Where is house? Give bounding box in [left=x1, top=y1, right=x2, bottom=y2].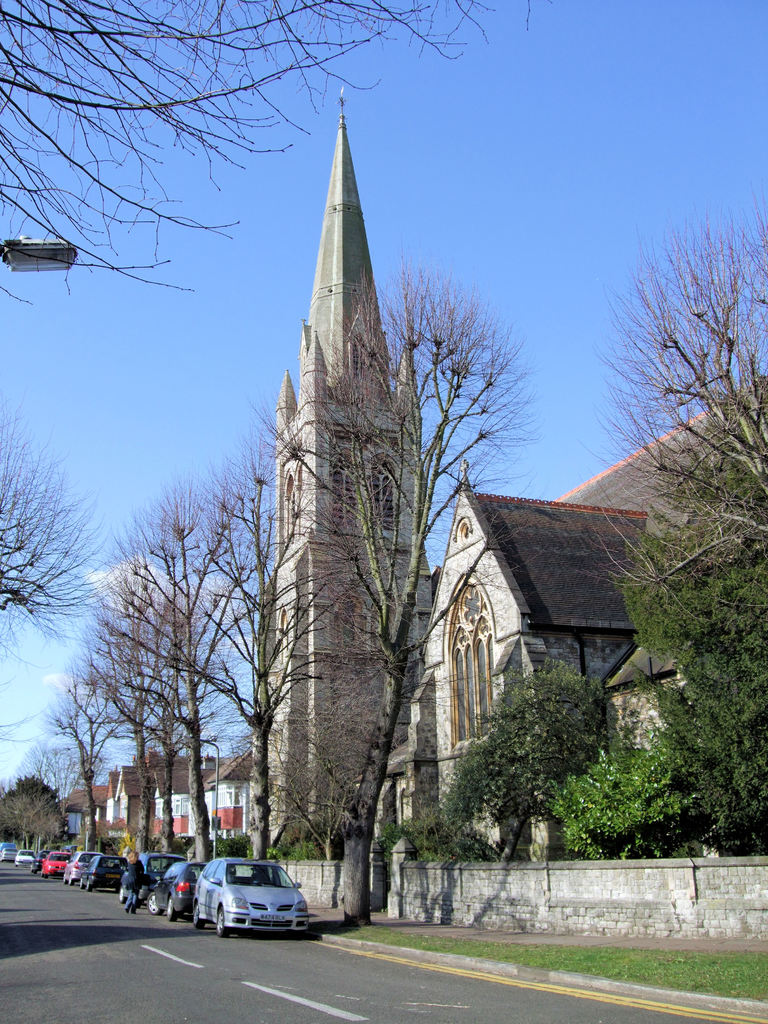
[left=98, top=771, right=128, bottom=833].
